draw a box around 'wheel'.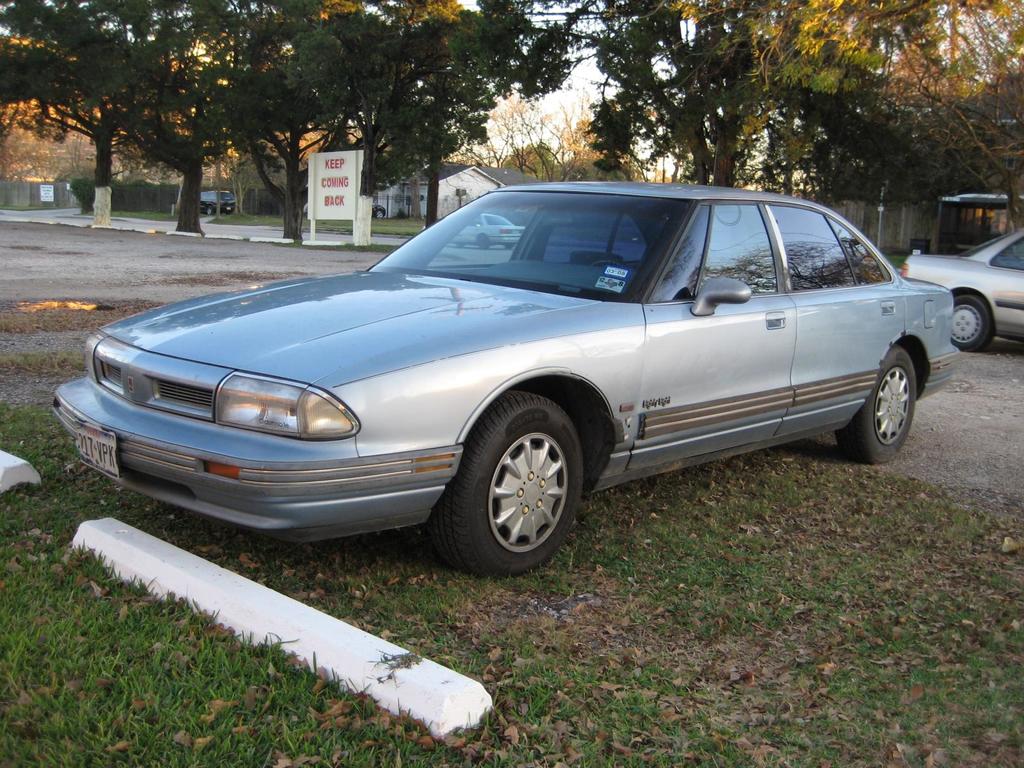
506:242:517:252.
